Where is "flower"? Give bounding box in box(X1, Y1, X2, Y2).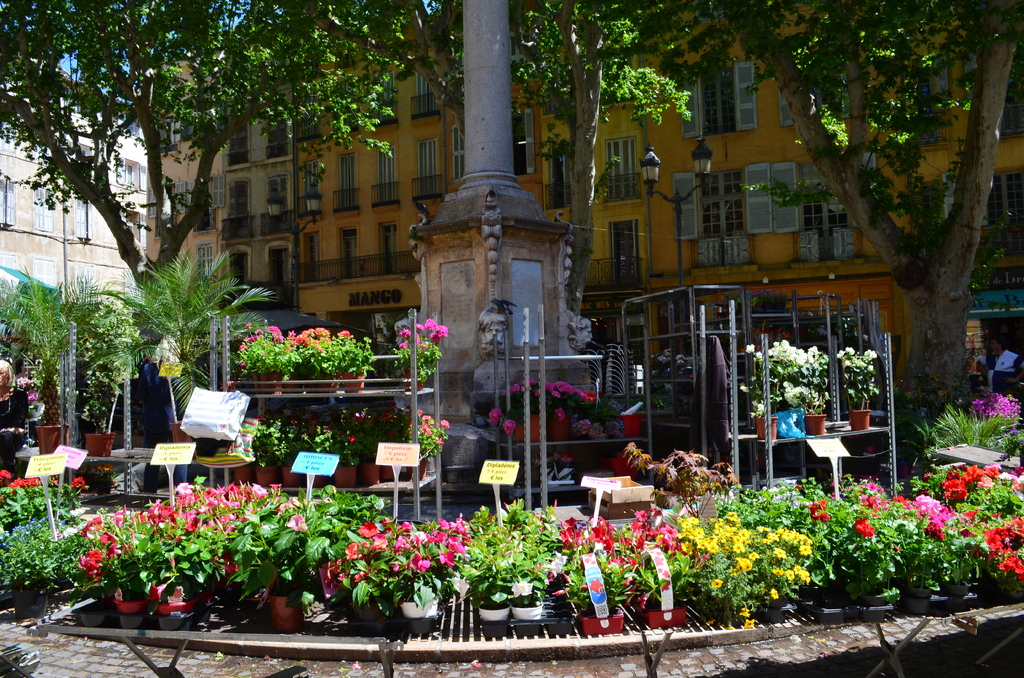
box(72, 477, 86, 490).
